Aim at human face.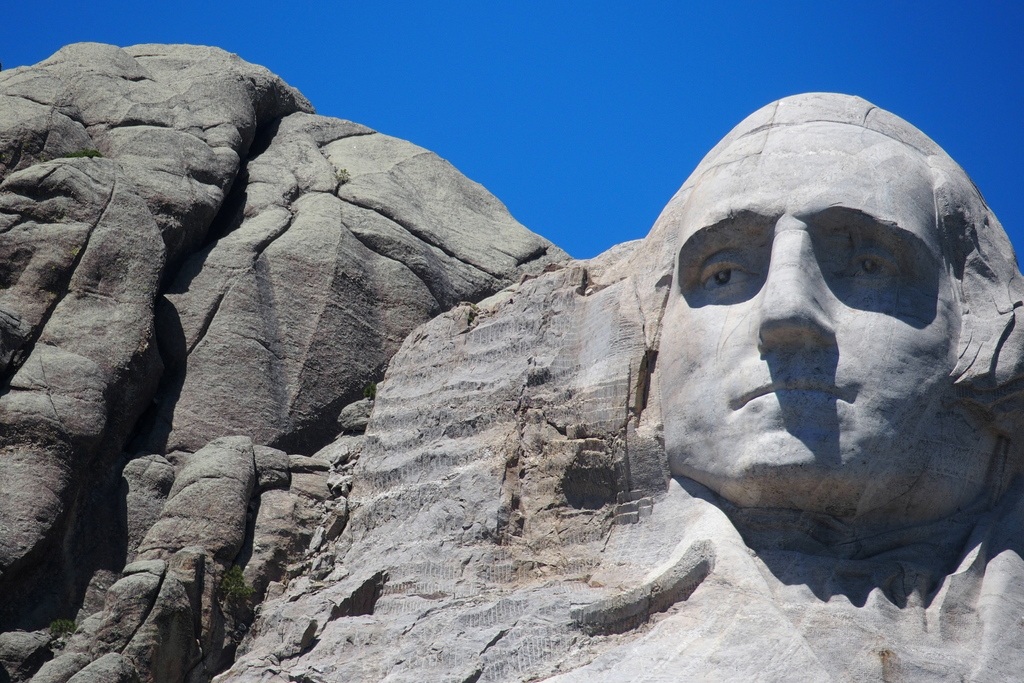
Aimed at <bbox>657, 125, 960, 495</bbox>.
